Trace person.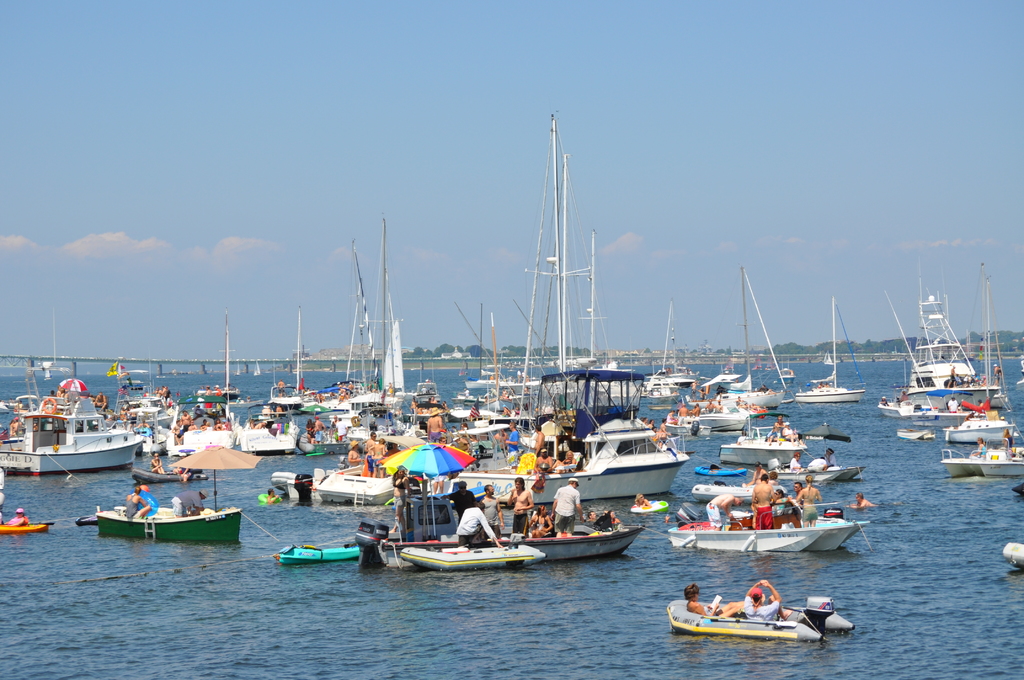
Traced to (x1=456, y1=501, x2=504, y2=547).
